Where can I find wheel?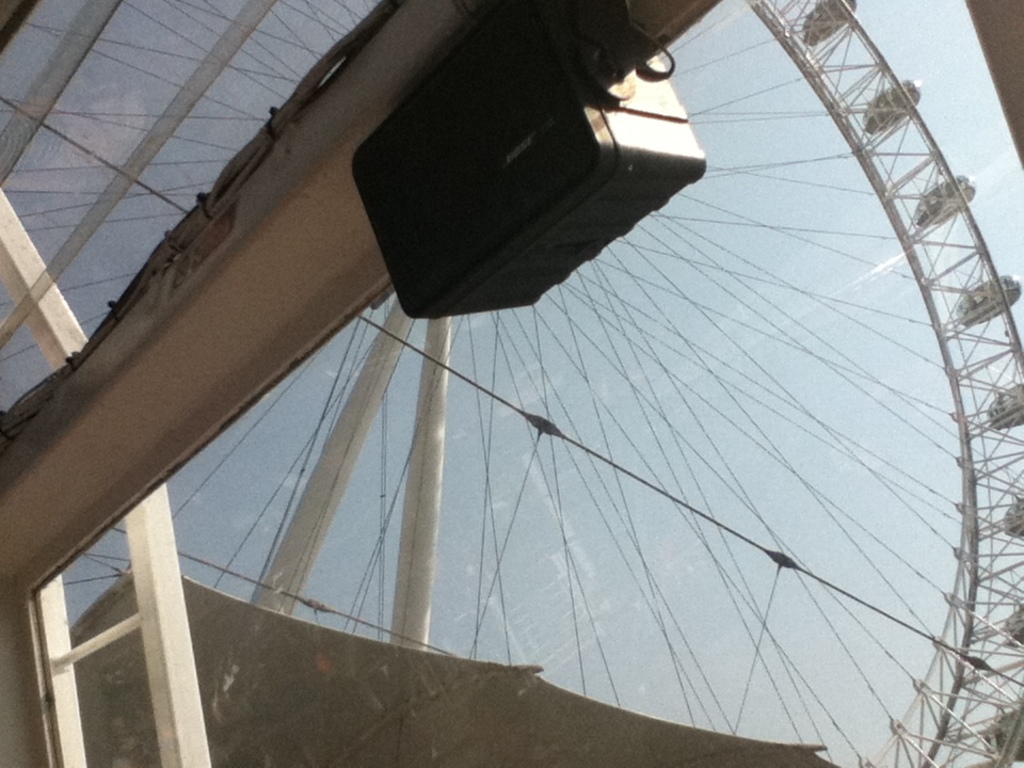
You can find it at [57, 0, 991, 767].
